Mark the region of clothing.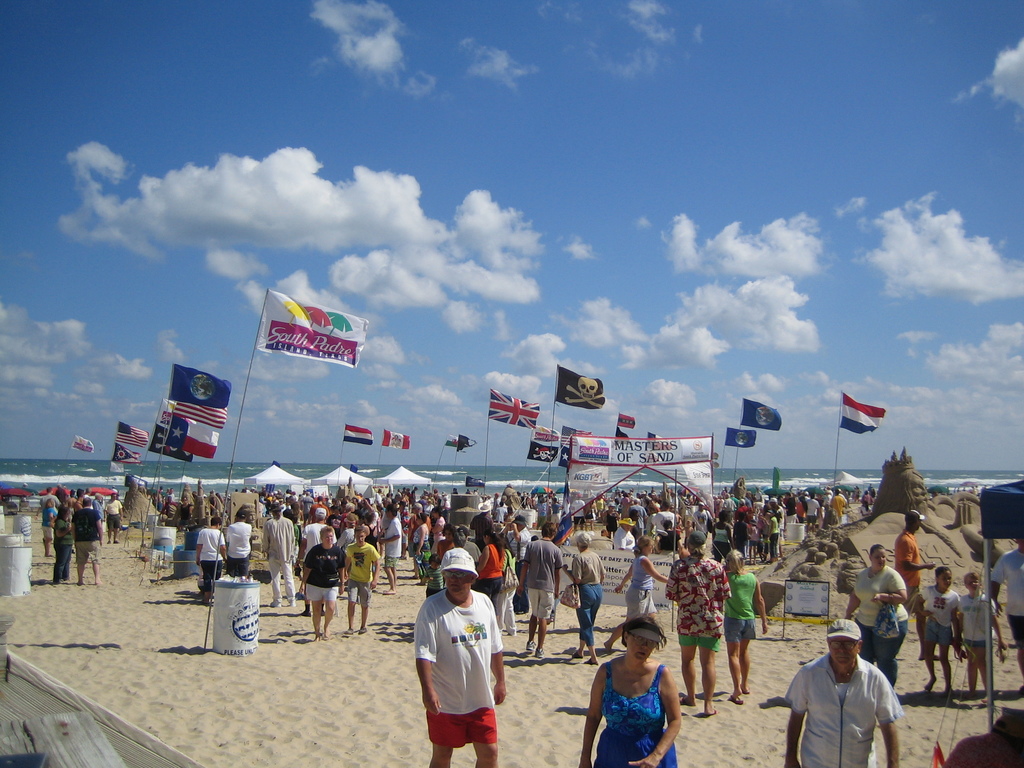
Region: (left=713, top=525, right=729, bottom=548).
